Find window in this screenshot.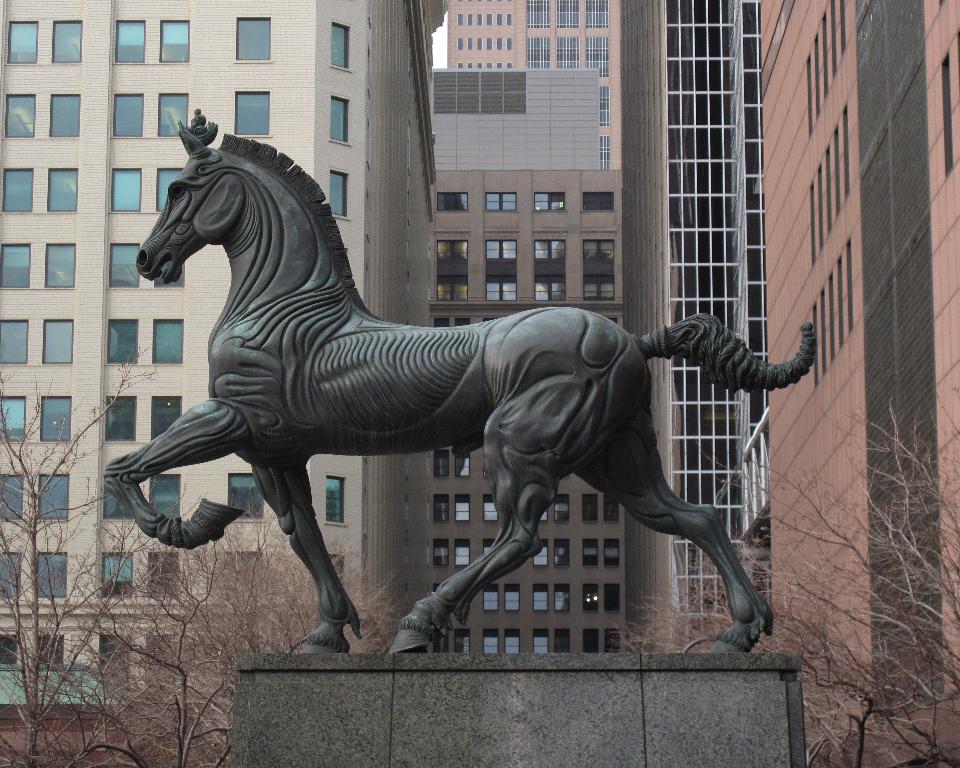
The bounding box for window is box=[507, 584, 522, 613].
